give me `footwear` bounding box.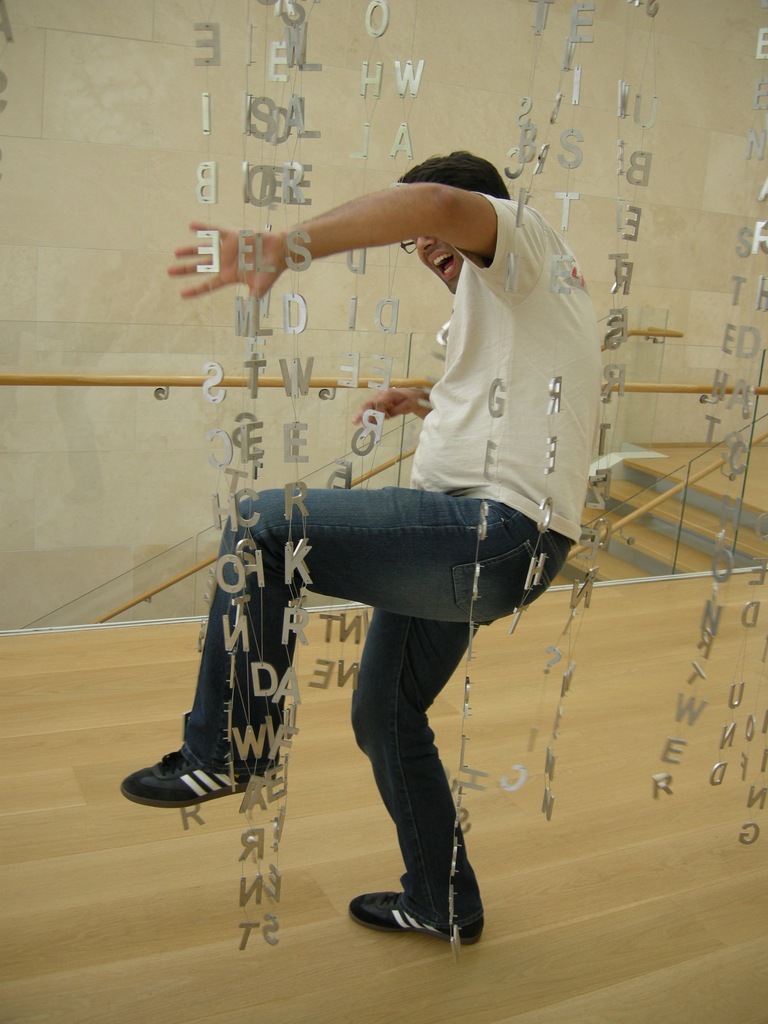
342:888:495:939.
